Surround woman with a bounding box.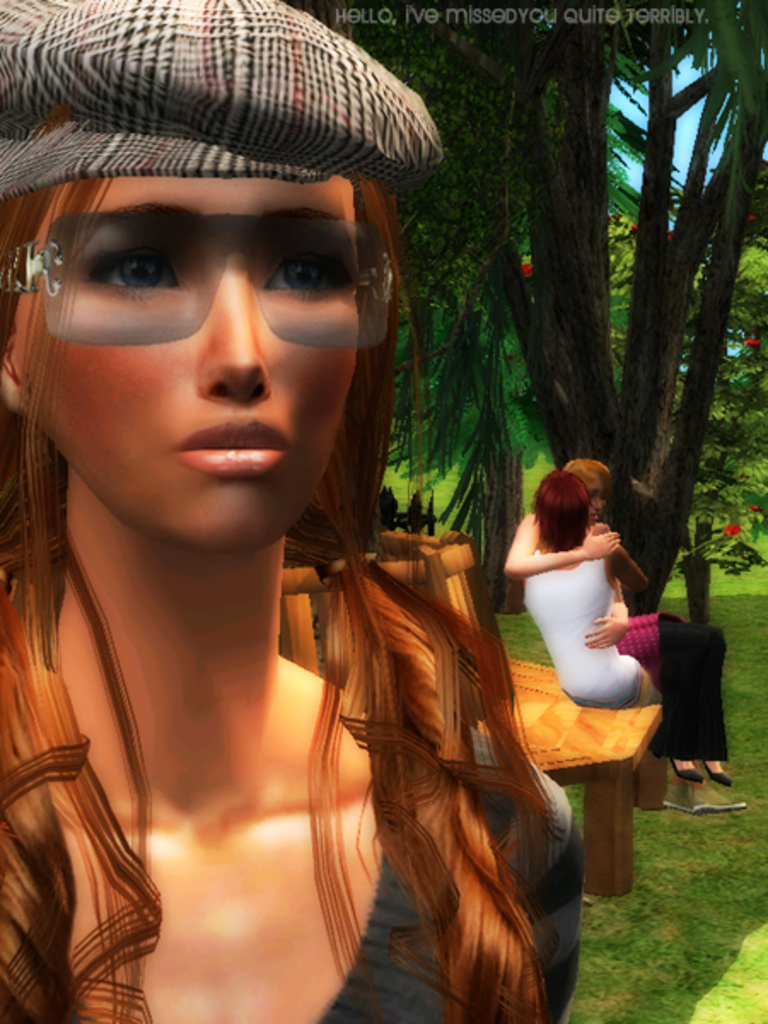
79,94,591,978.
